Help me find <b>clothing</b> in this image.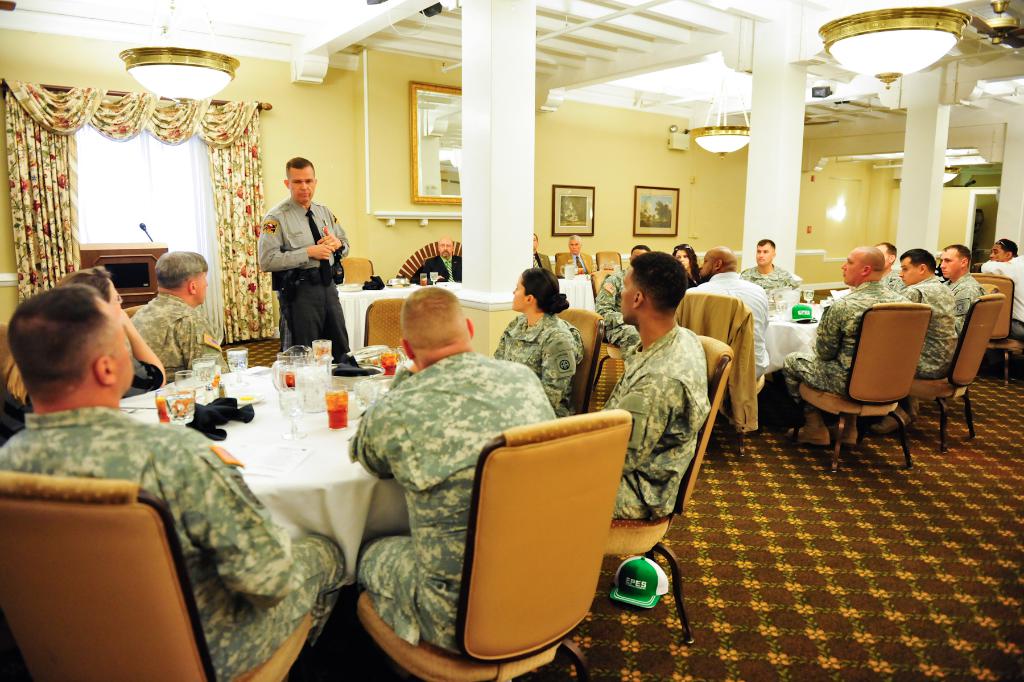
Found it: [428,252,471,291].
